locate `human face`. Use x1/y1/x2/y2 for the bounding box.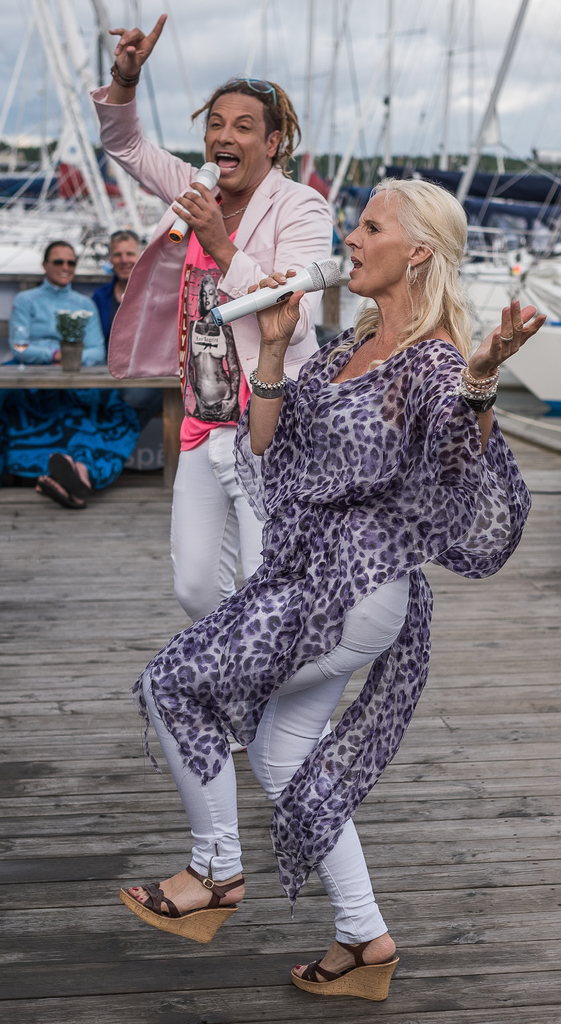
43/244/79/286.
